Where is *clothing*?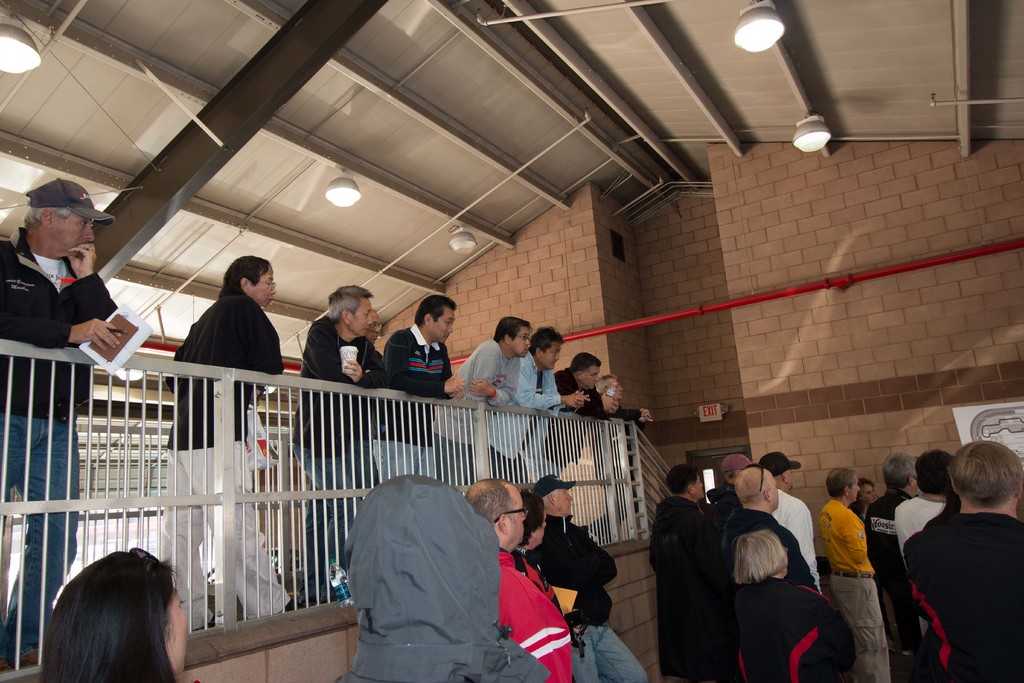
bbox=(774, 486, 821, 587).
